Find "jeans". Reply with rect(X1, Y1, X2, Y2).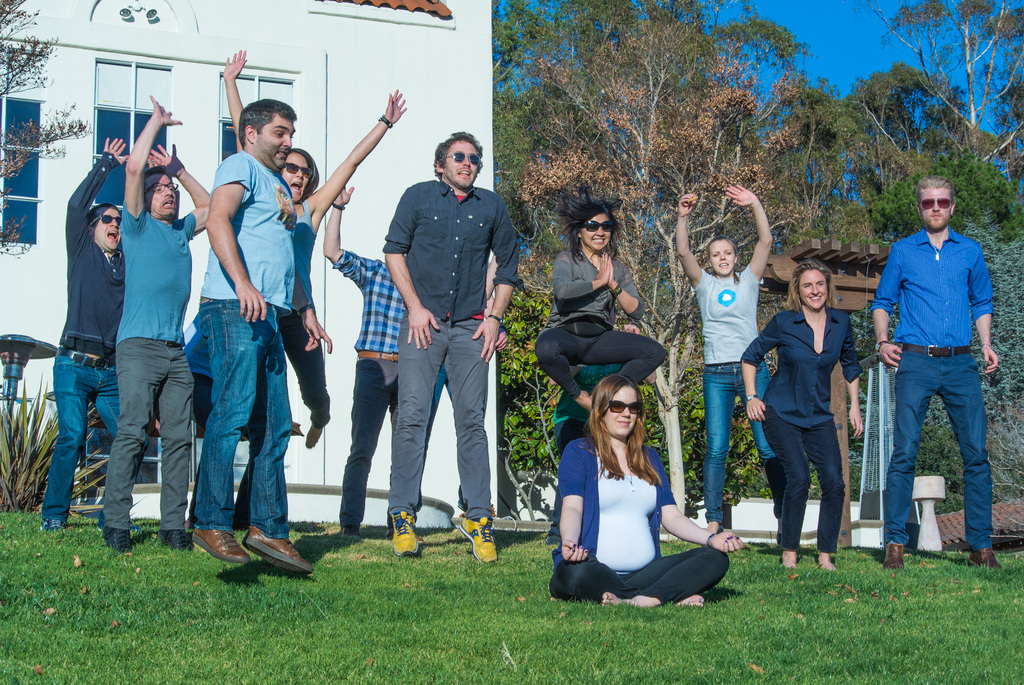
rect(47, 346, 121, 523).
